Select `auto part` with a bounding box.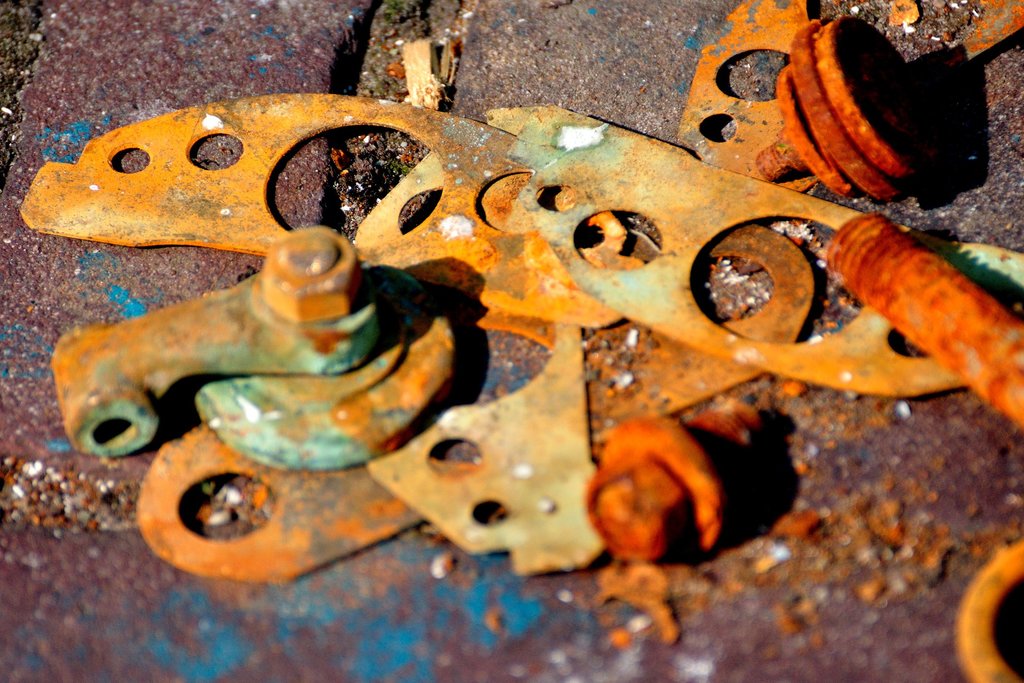
region(502, 109, 1023, 403).
